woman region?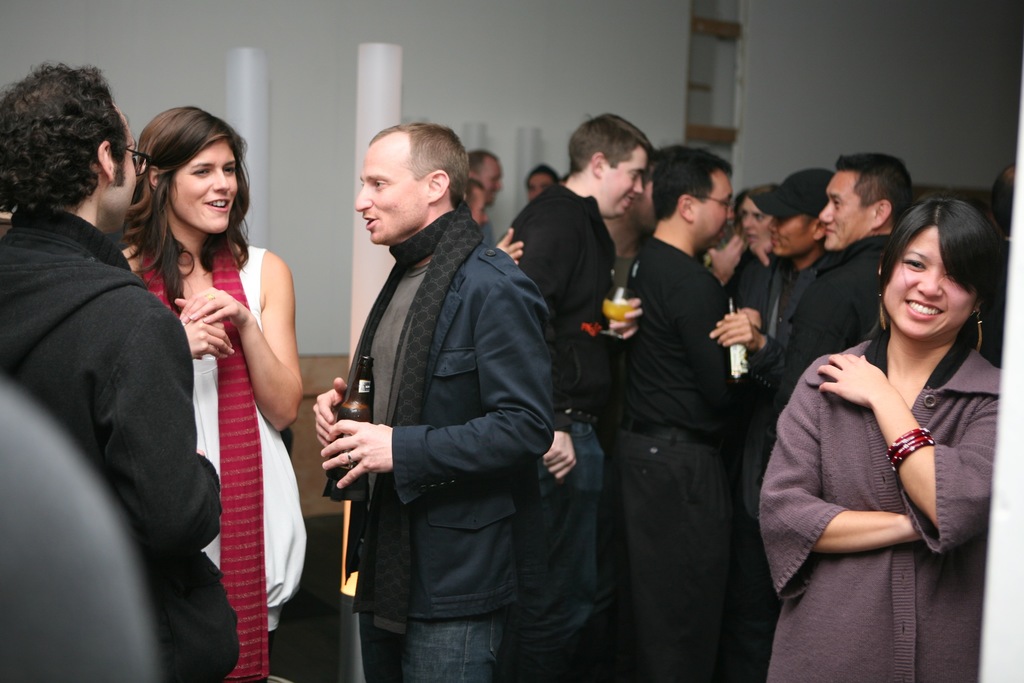
[x1=113, y1=108, x2=307, y2=682]
